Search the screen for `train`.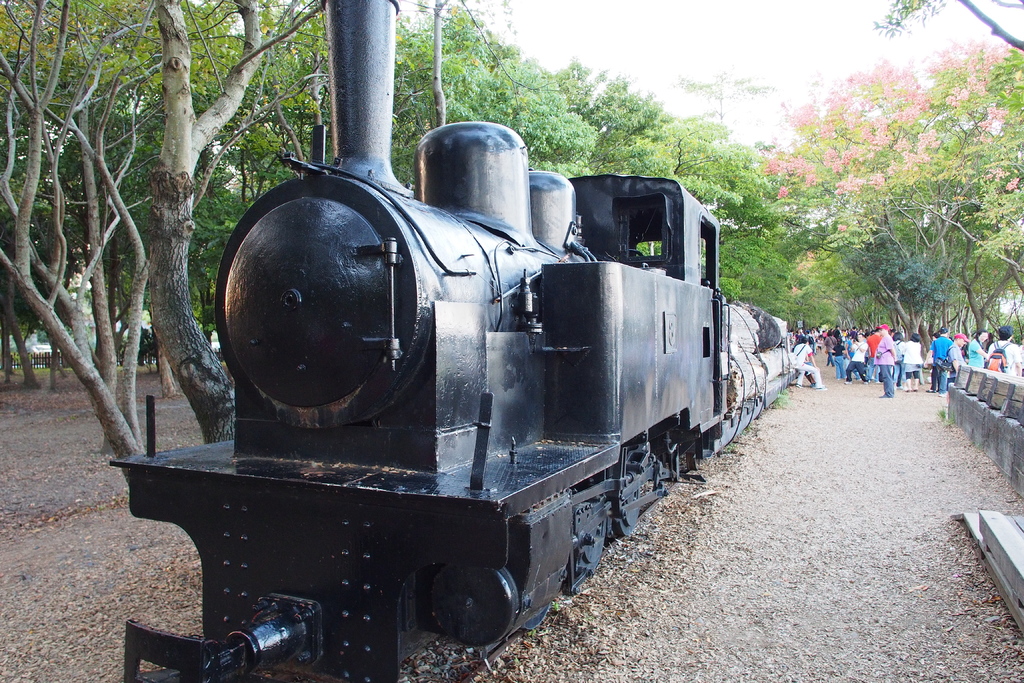
Found at <bbox>102, 0, 812, 682</bbox>.
